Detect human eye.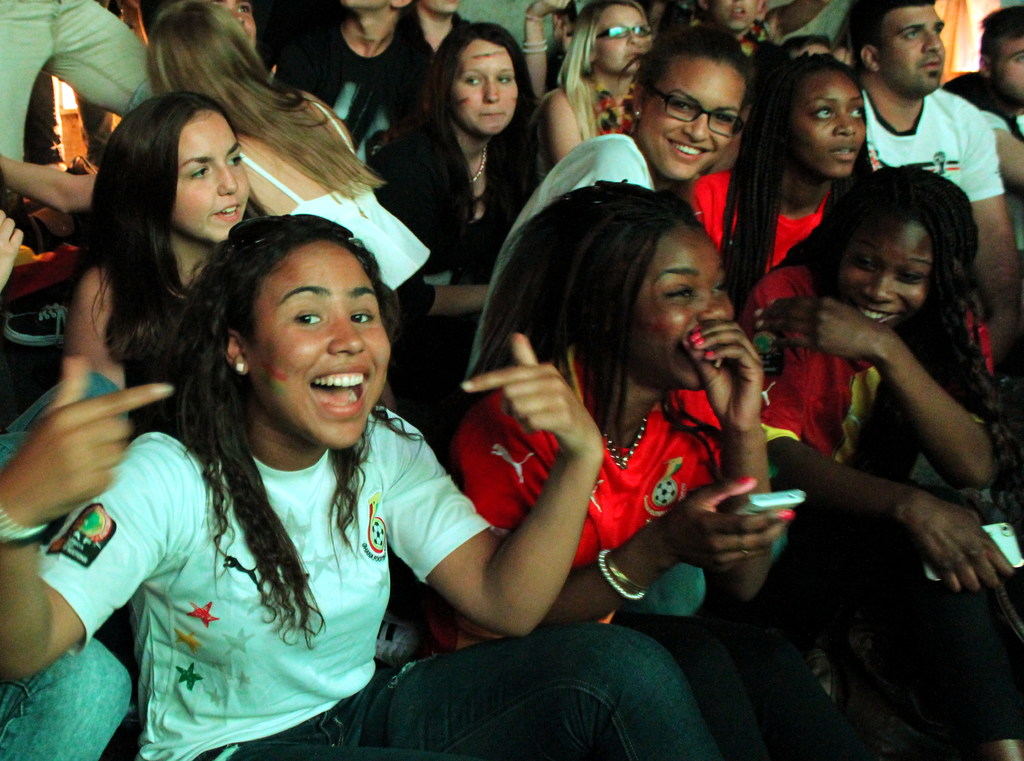
Detected at Rect(934, 26, 942, 37).
